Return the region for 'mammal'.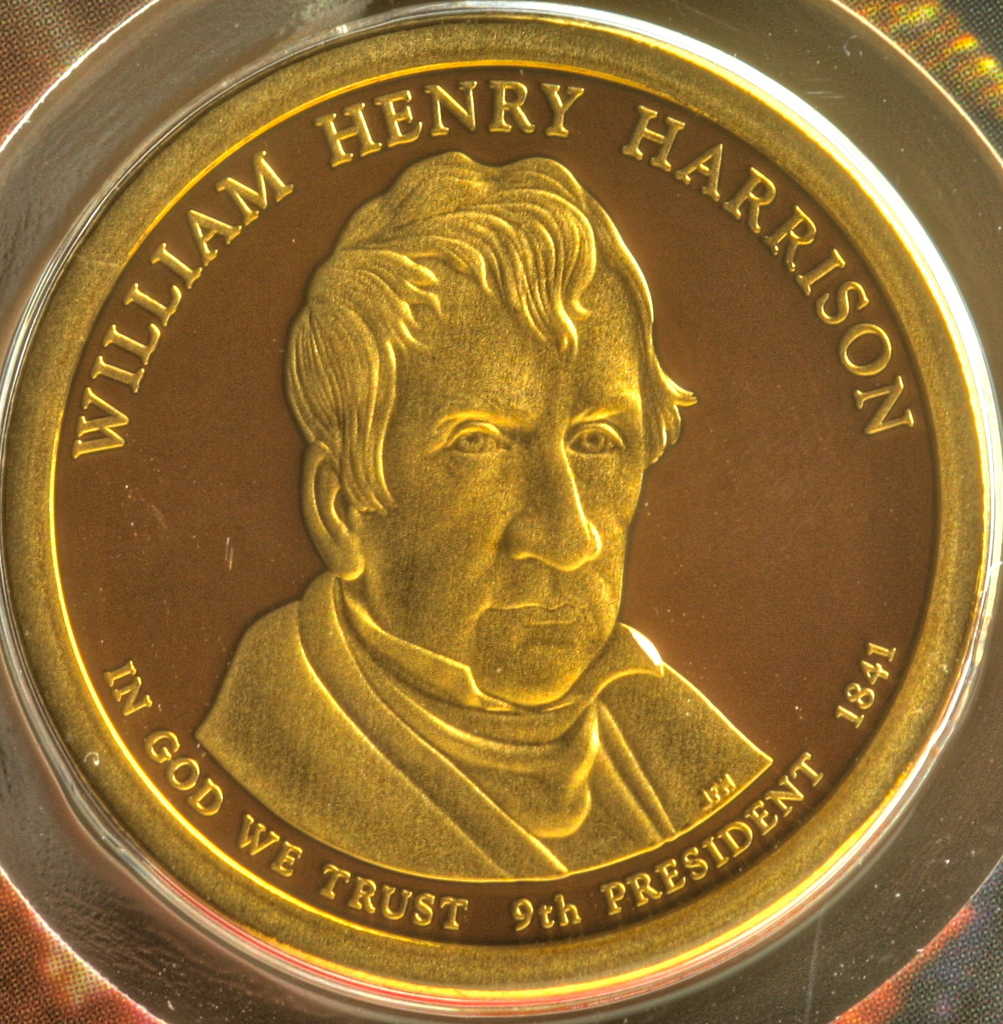
(192, 210, 784, 834).
